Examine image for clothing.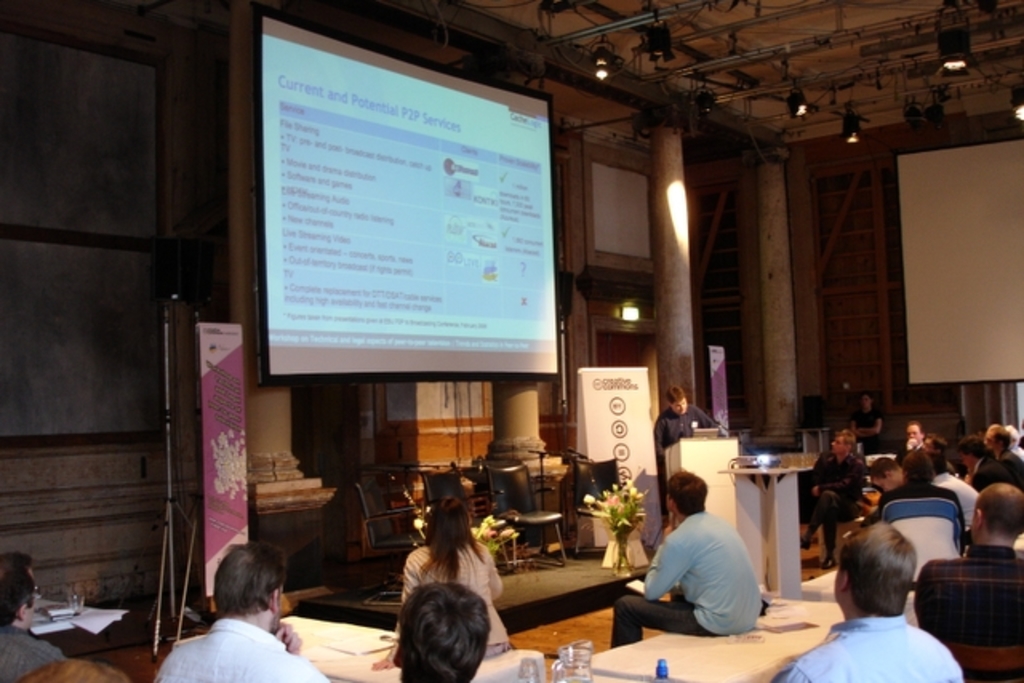
Examination result: box=[870, 489, 950, 581].
